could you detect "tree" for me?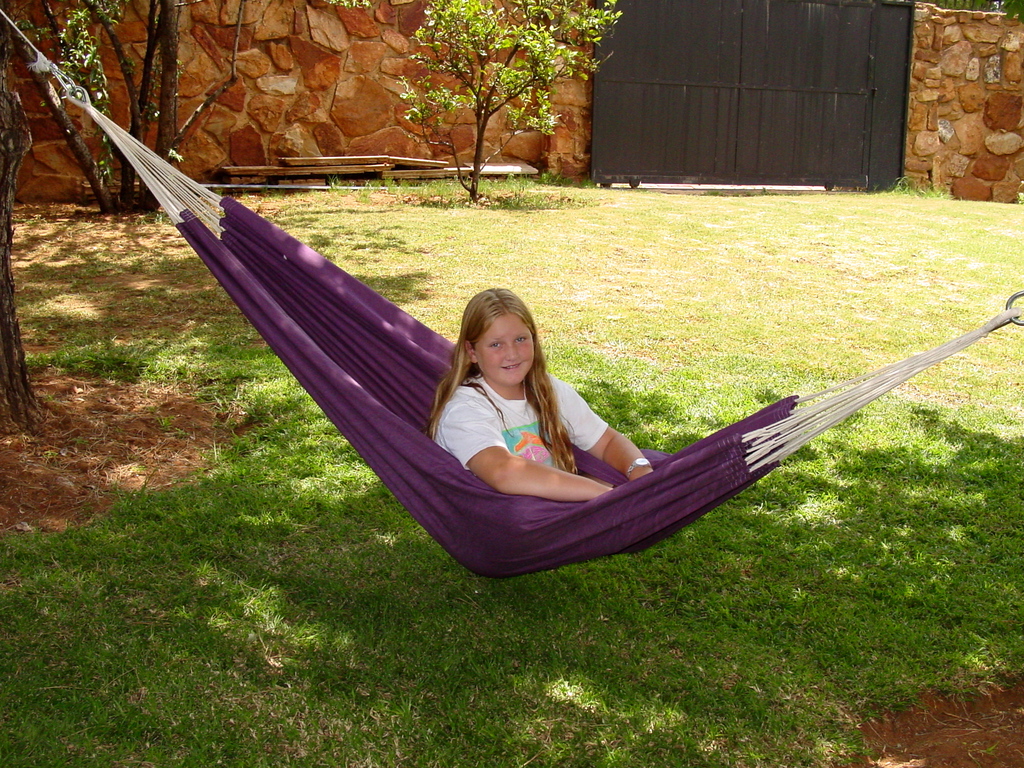
Detection result: <bbox>0, 0, 248, 218</bbox>.
